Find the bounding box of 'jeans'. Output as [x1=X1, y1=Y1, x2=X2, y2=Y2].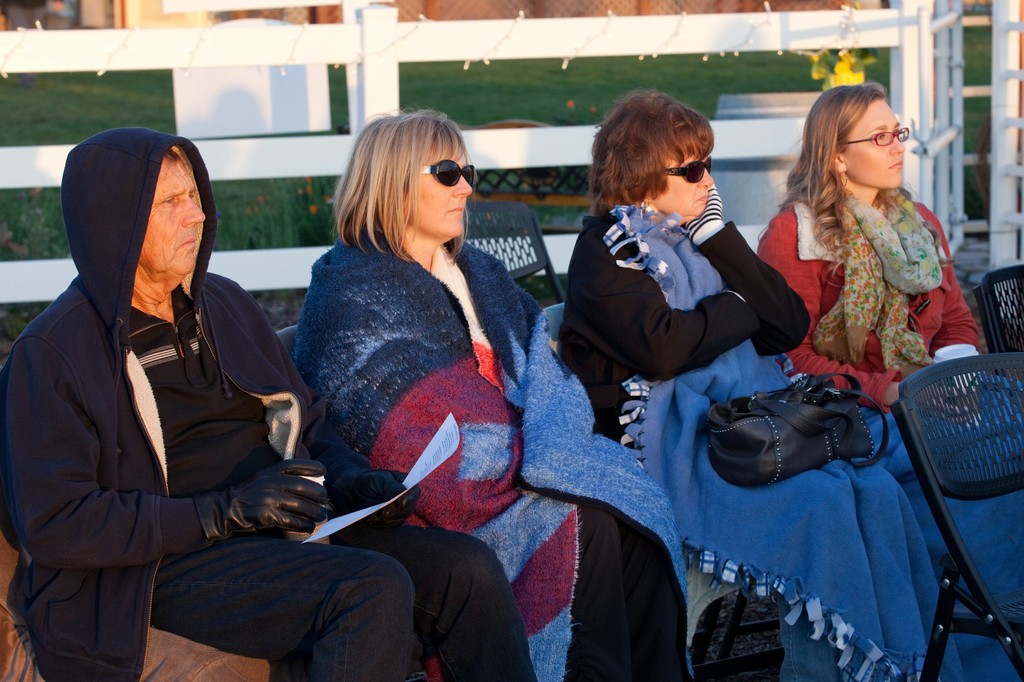
[x1=152, y1=526, x2=542, y2=681].
